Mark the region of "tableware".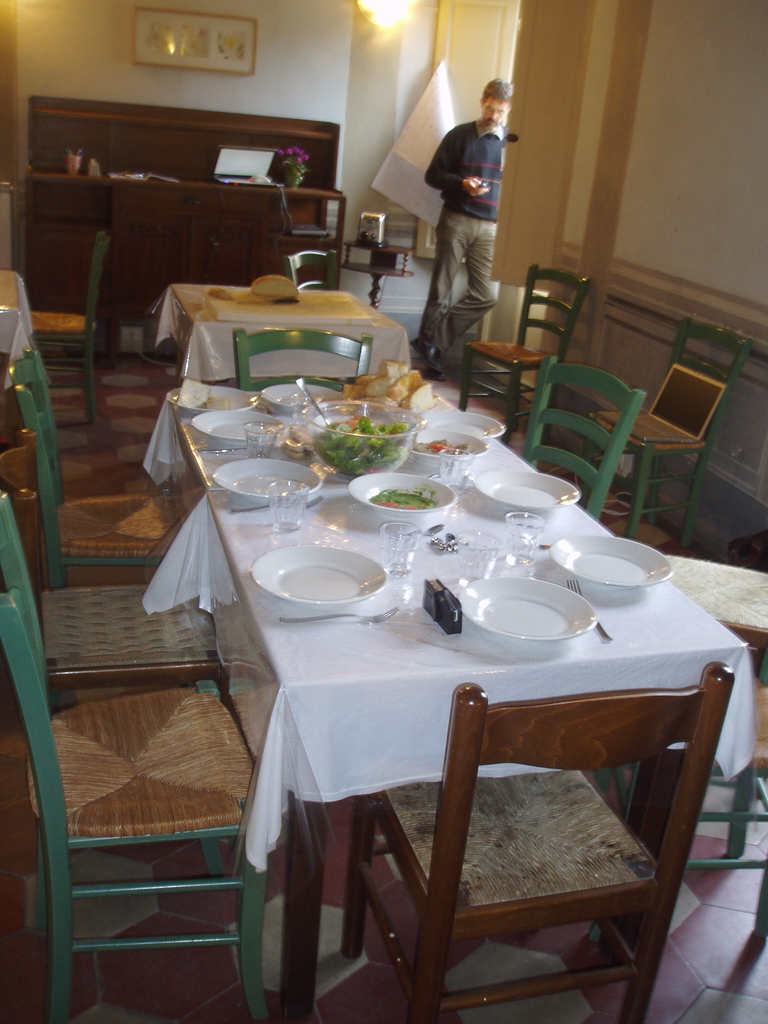
Region: detection(472, 467, 583, 509).
